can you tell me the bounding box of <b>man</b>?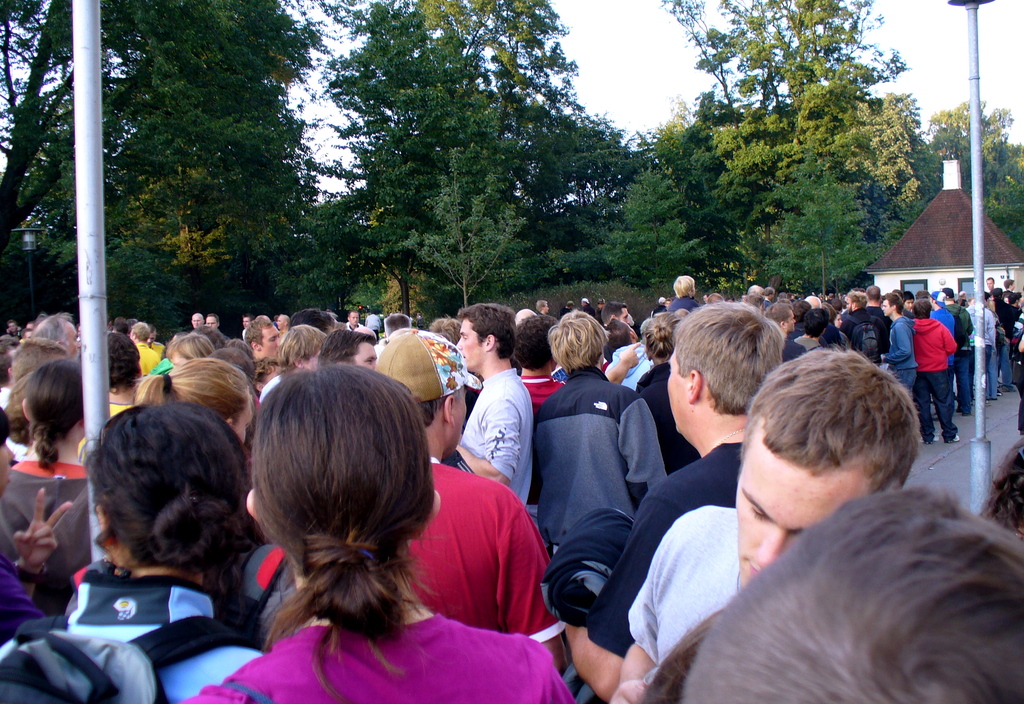
locate(454, 304, 535, 506).
